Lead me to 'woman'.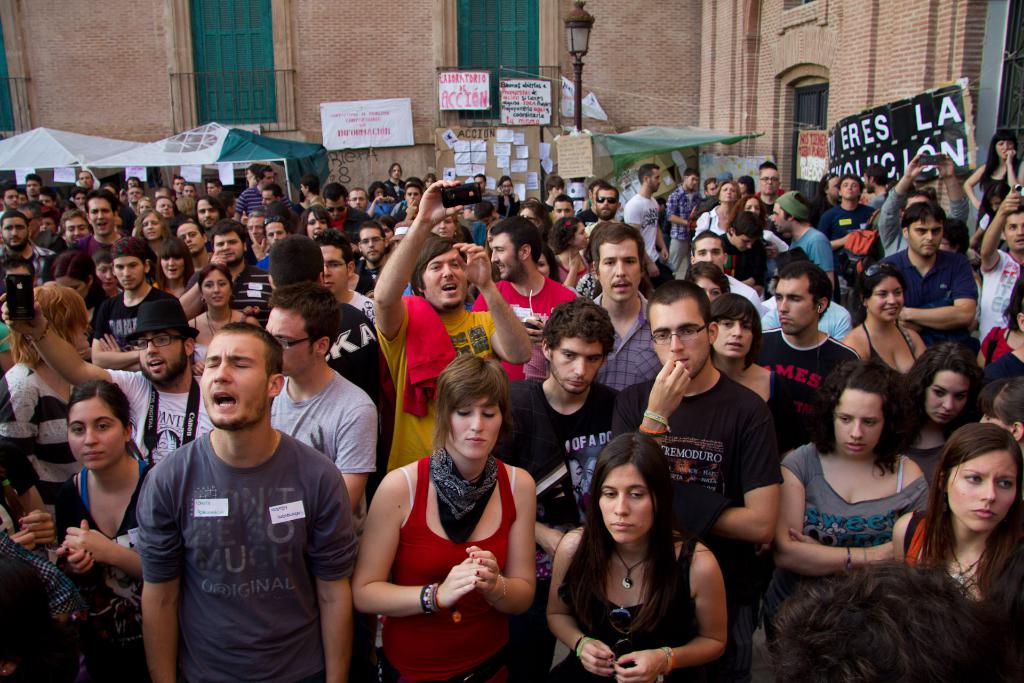
Lead to (left=372, top=181, right=397, bottom=217).
